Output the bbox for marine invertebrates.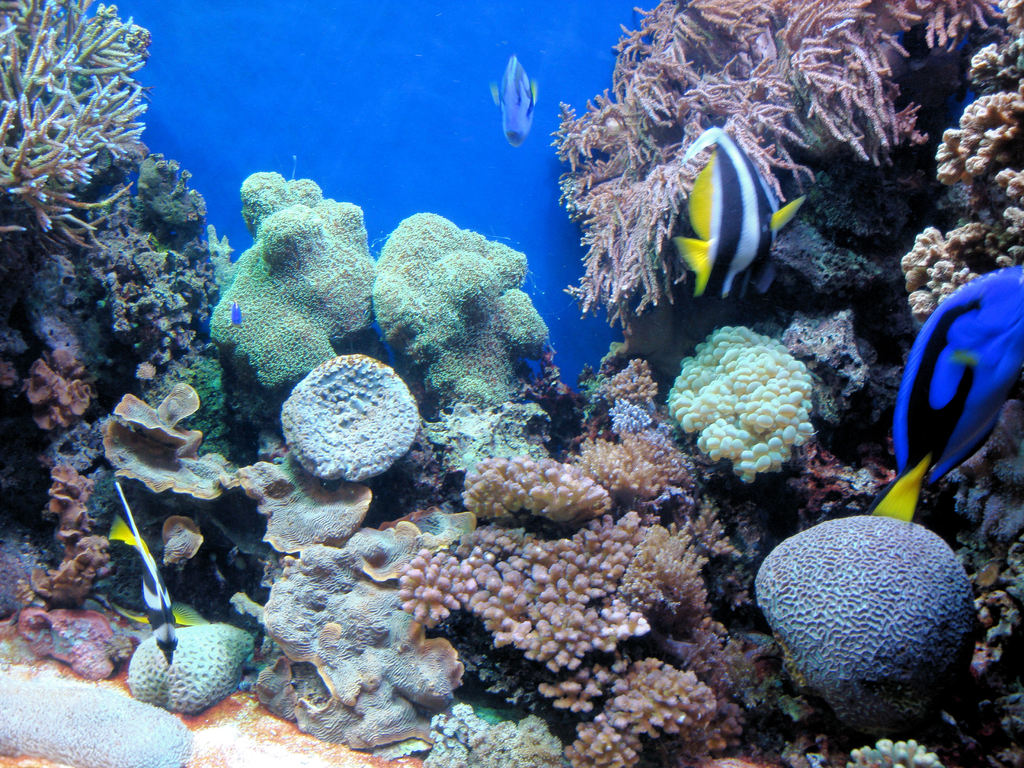
<region>0, 315, 33, 352</region>.
